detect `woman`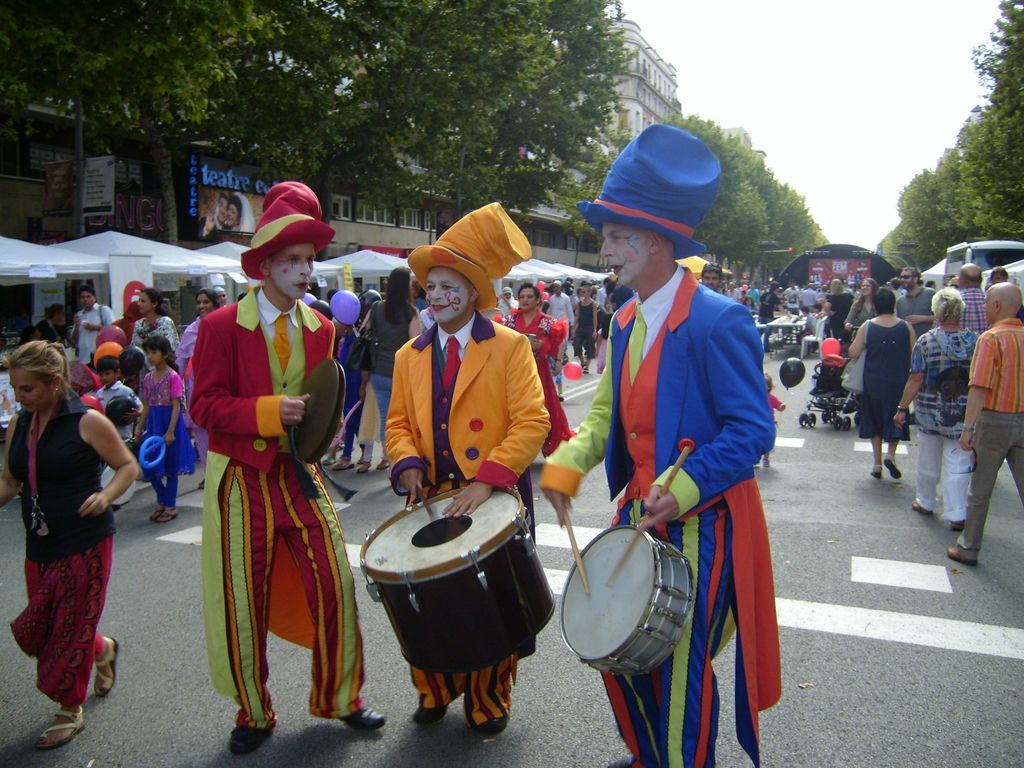
{"x1": 493, "y1": 285, "x2": 568, "y2": 463}
